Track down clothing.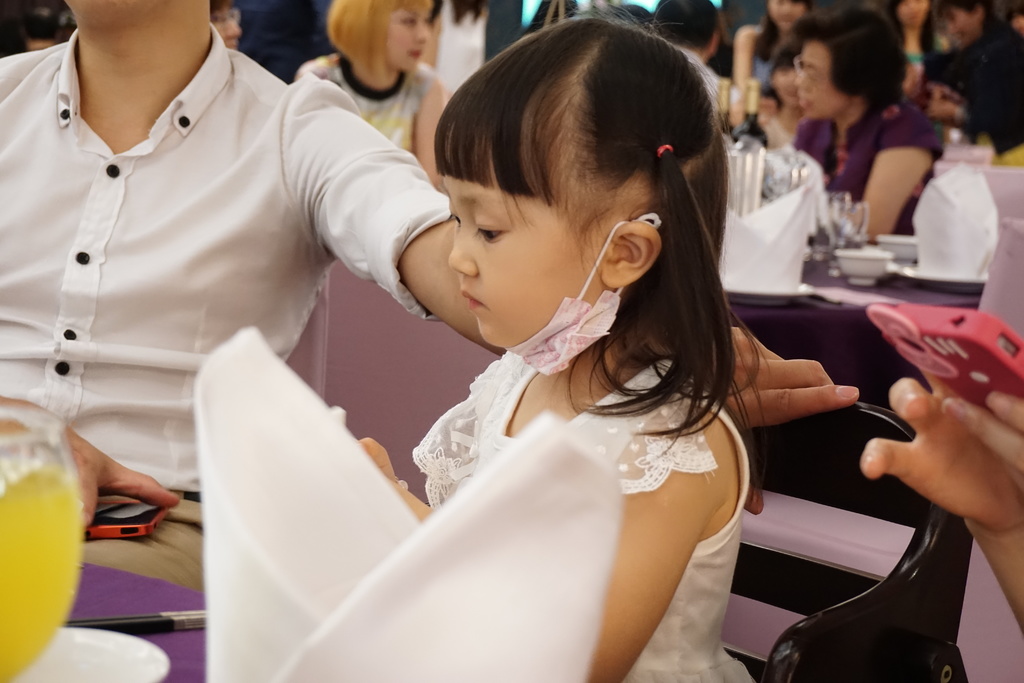
Tracked to bbox=(804, 104, 970, 254).
